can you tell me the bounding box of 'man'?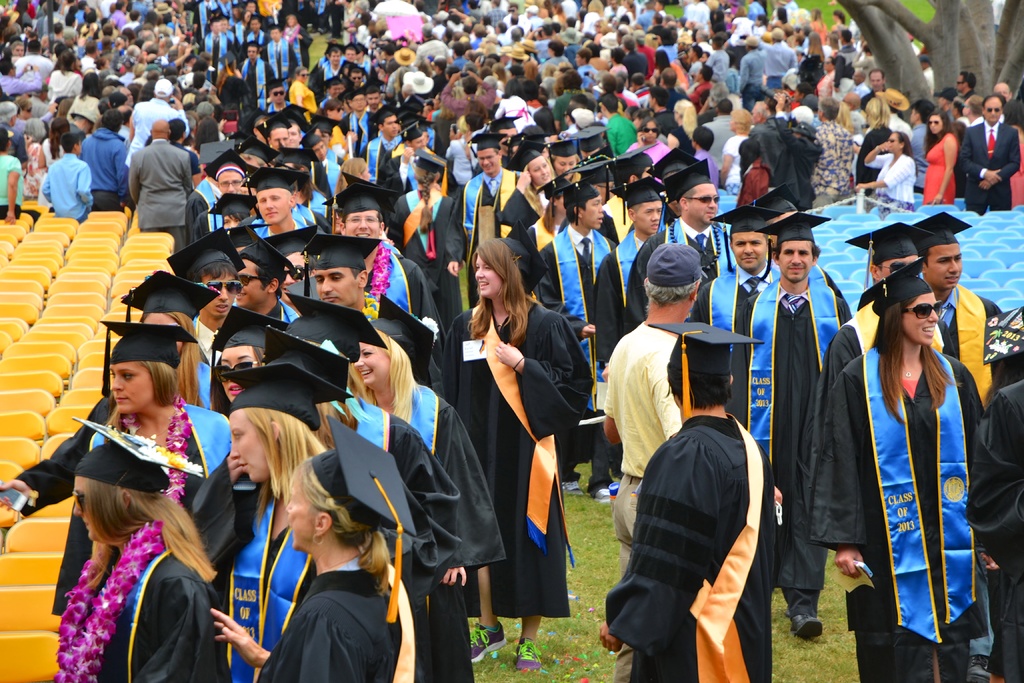
rect(127, 122, 194, 233).
